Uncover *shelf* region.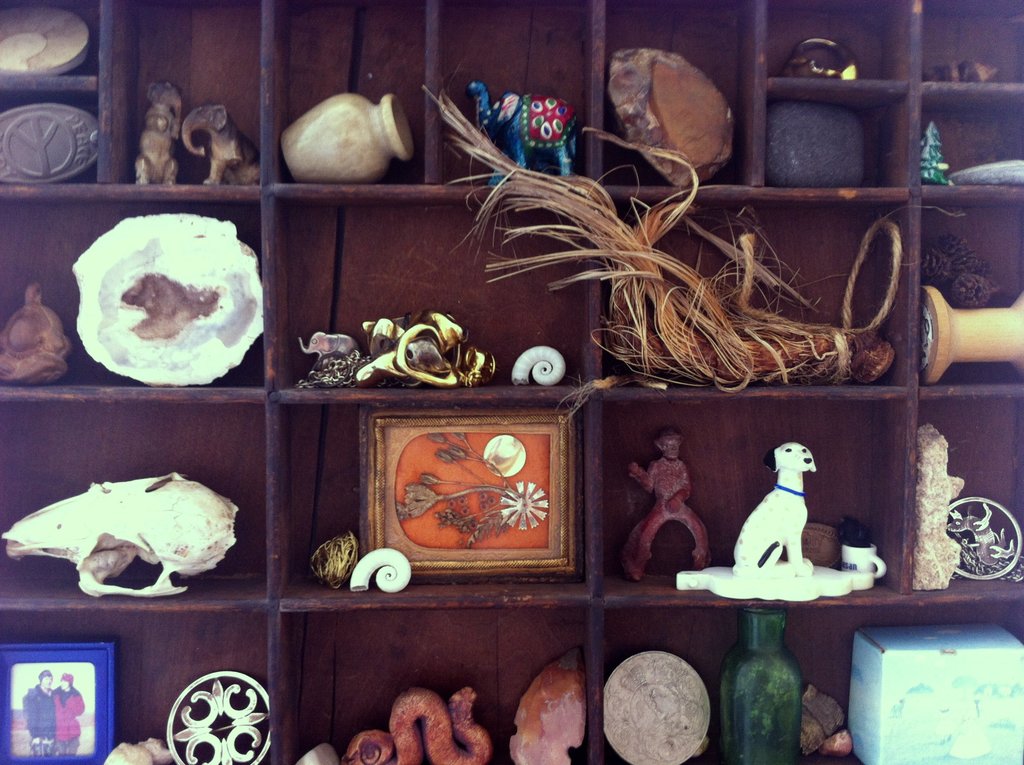
Uncovered: bbox=[912, 180, 1023, 392].
